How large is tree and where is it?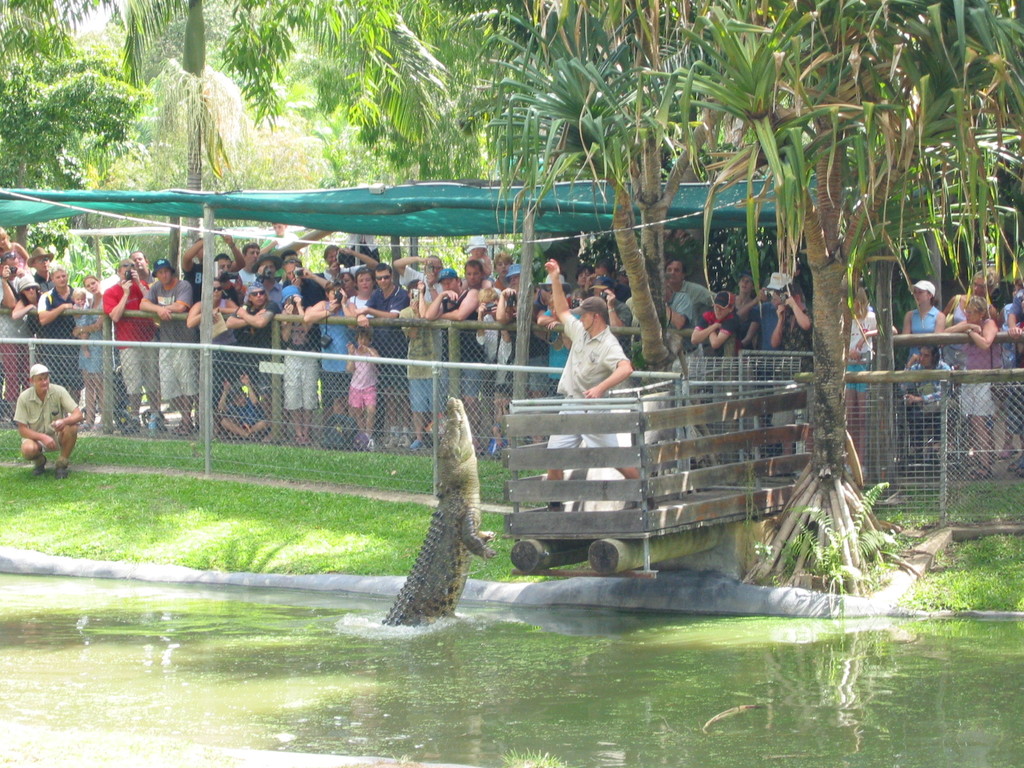
Bounding box: 461/0/751/364.
